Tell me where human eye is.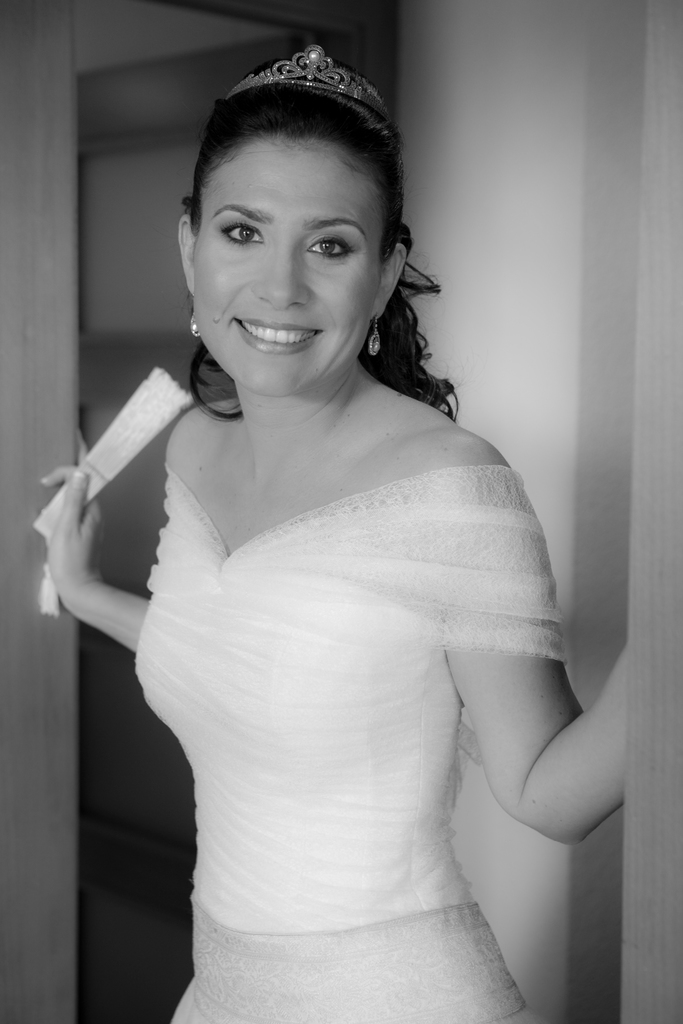
human eye is at left=215, top=212, right=265, bottom=246.
